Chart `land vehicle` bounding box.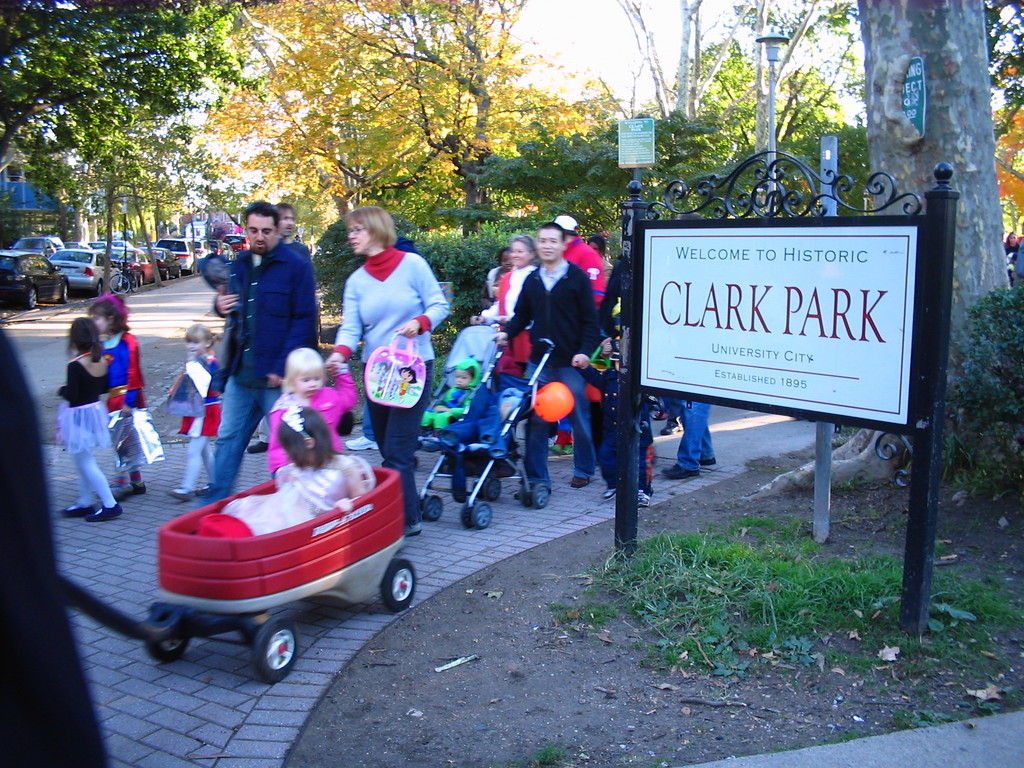
Charted: [156,444,416,650].
